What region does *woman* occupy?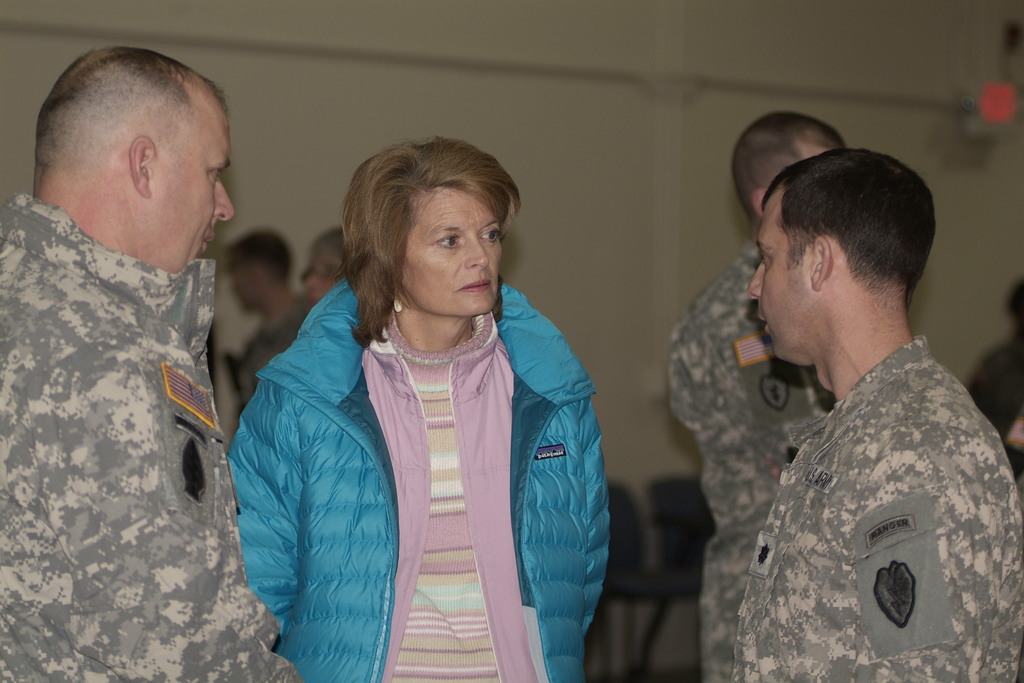
box=[220, 138, 607, 682].
